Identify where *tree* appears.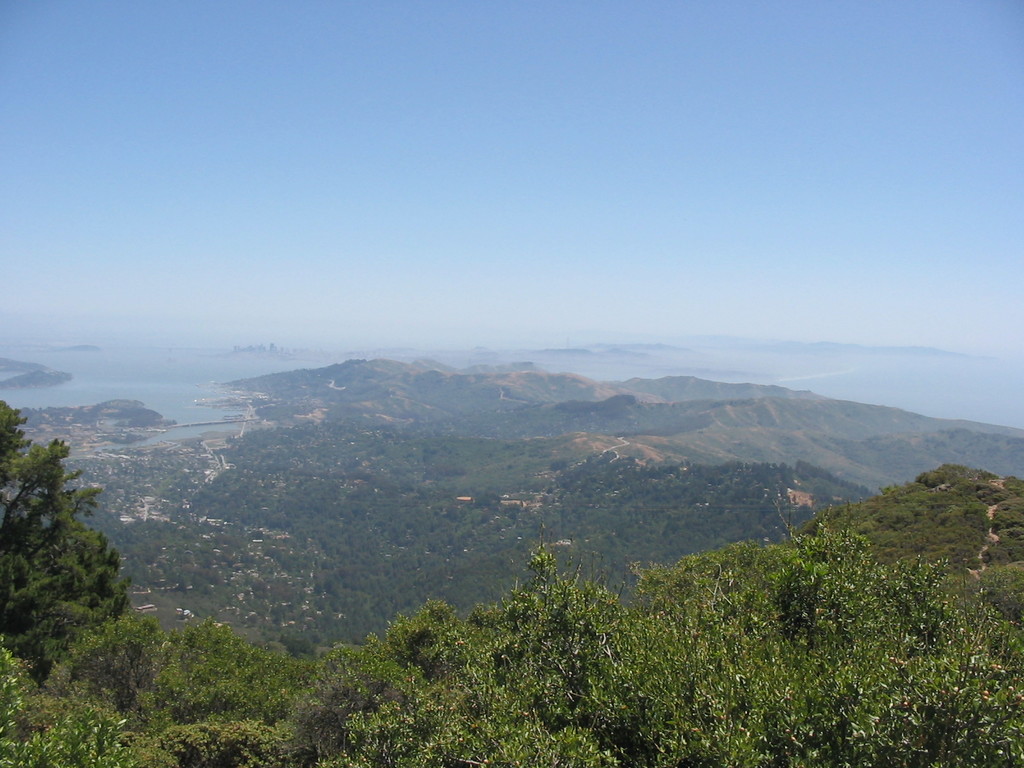
Appears at left=0, top=392, right=1023, bottom=767.
